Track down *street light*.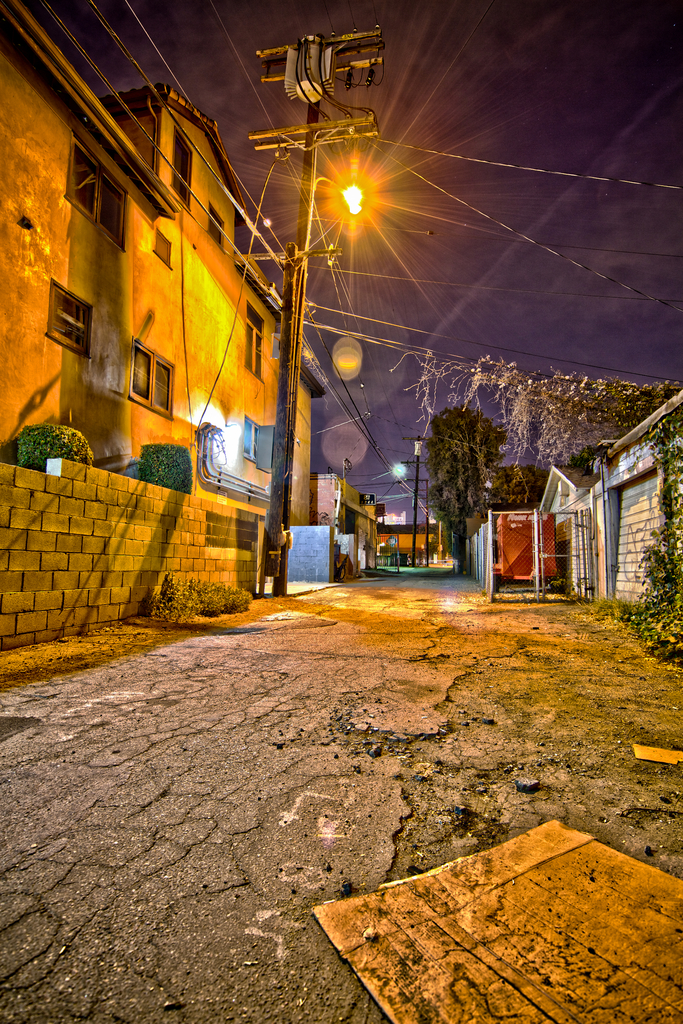
Tracked to [x1=277, y1=172, x2=367, y2=584].
